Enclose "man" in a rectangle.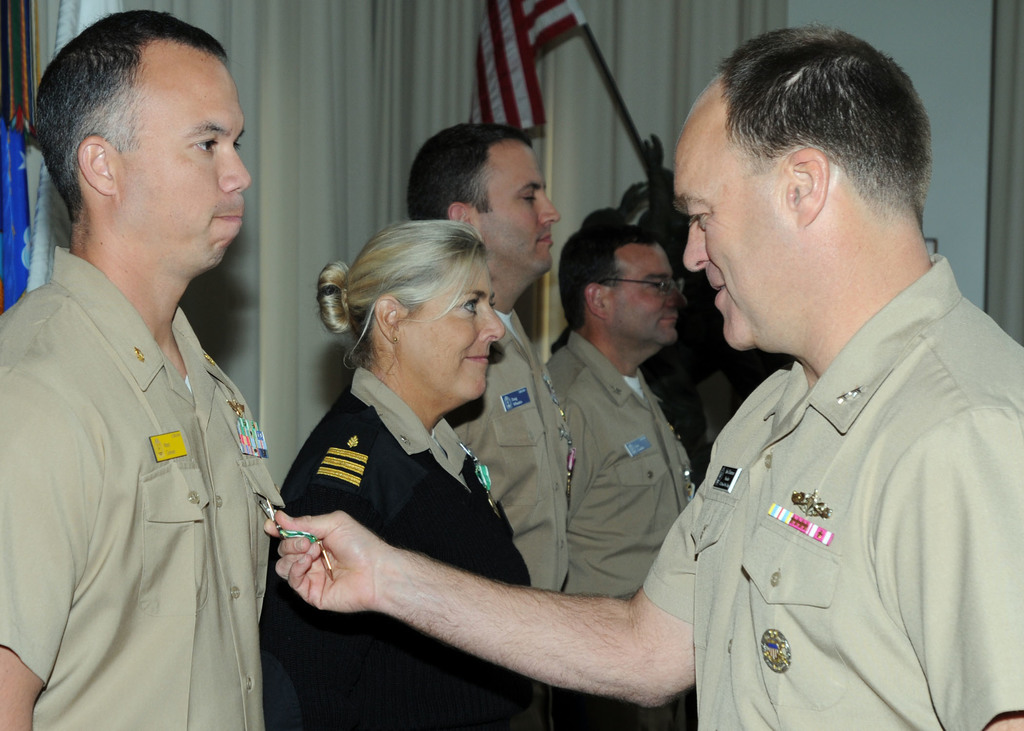
<region>0, 8, 284, 730</region>.
